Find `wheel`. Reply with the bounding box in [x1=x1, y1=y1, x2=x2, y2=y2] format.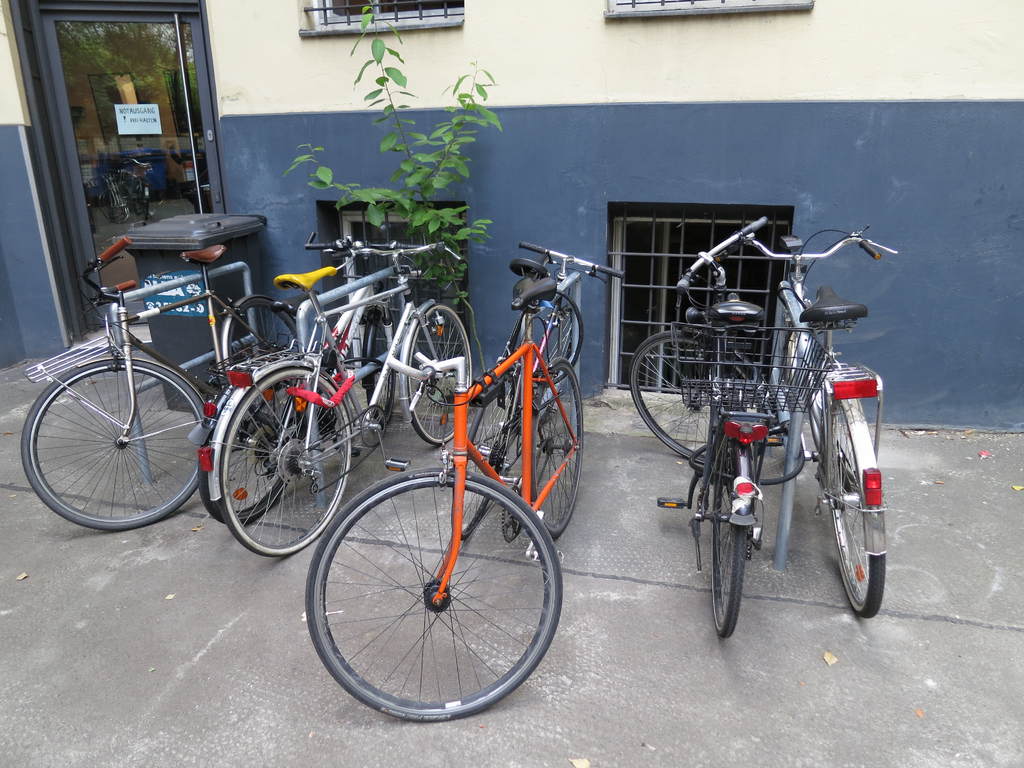
[x1=531, y1=305, x2=575, y2=426].
